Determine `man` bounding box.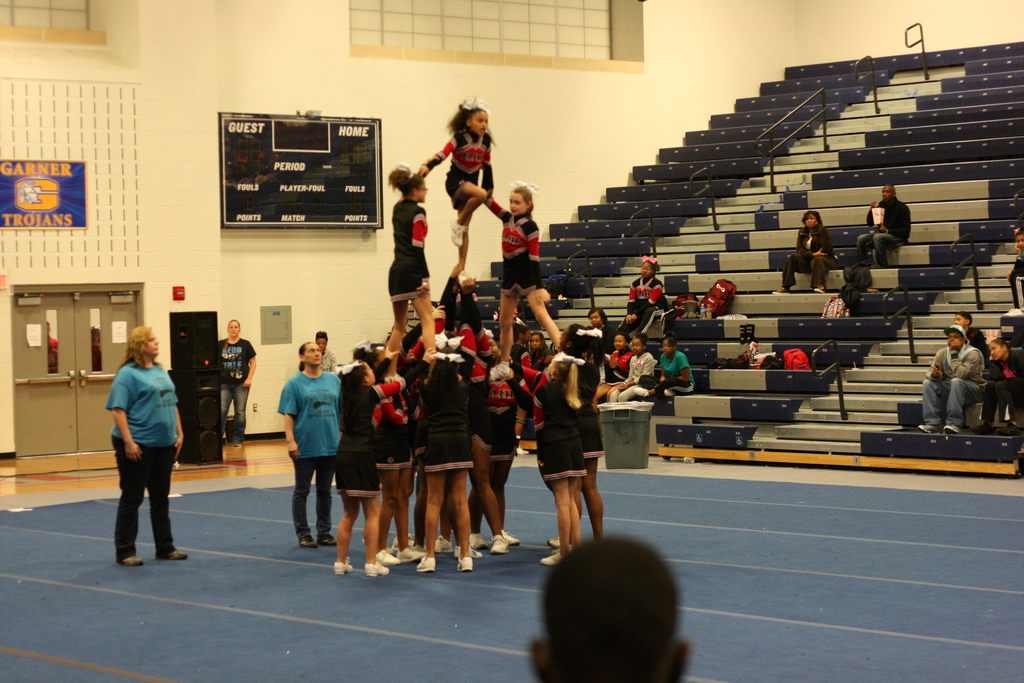
Determined: (931, 315, 1012, 447).
